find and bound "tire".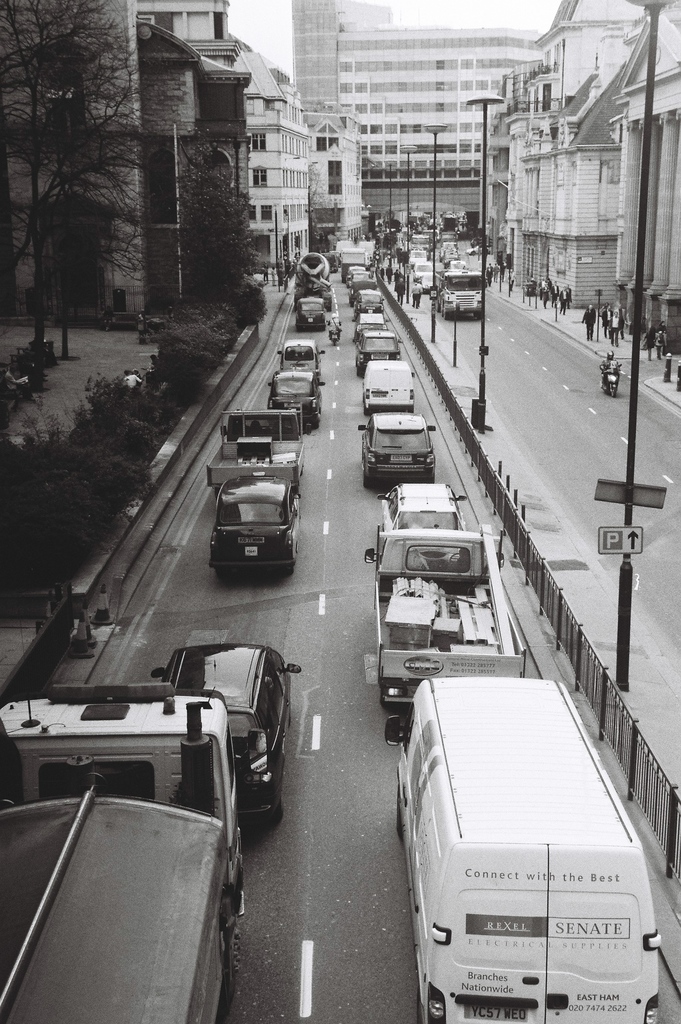
Bound: l=311, t=414, r=319, b=428.
